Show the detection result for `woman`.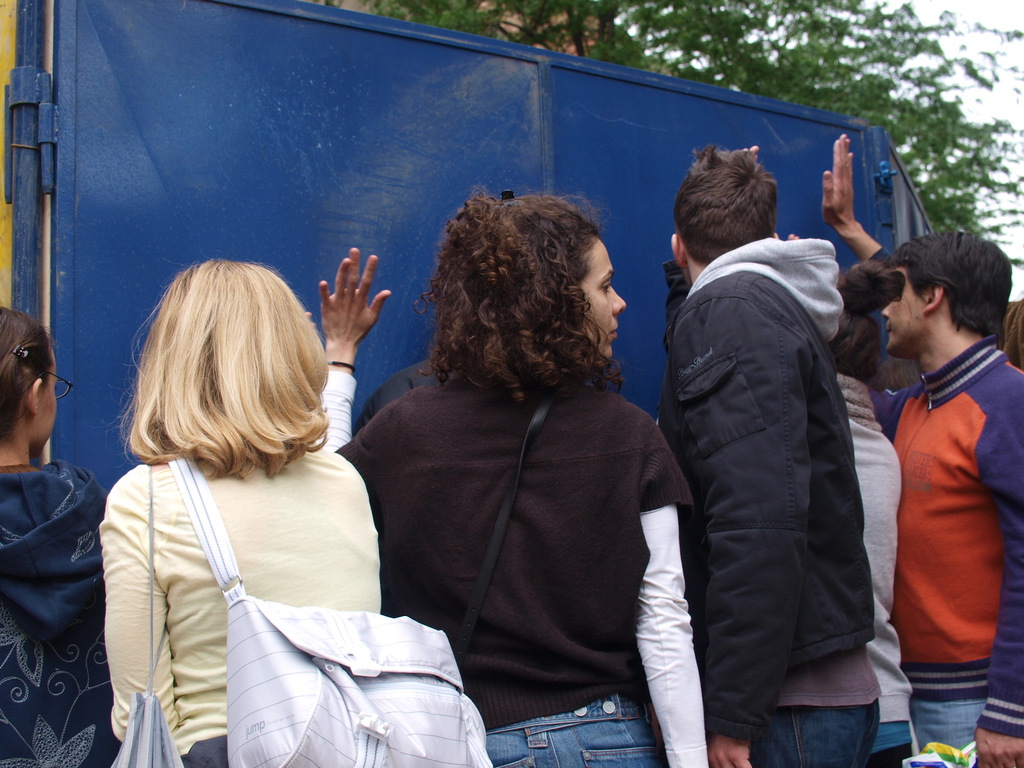
BBox(822, 255, 903, 767).
